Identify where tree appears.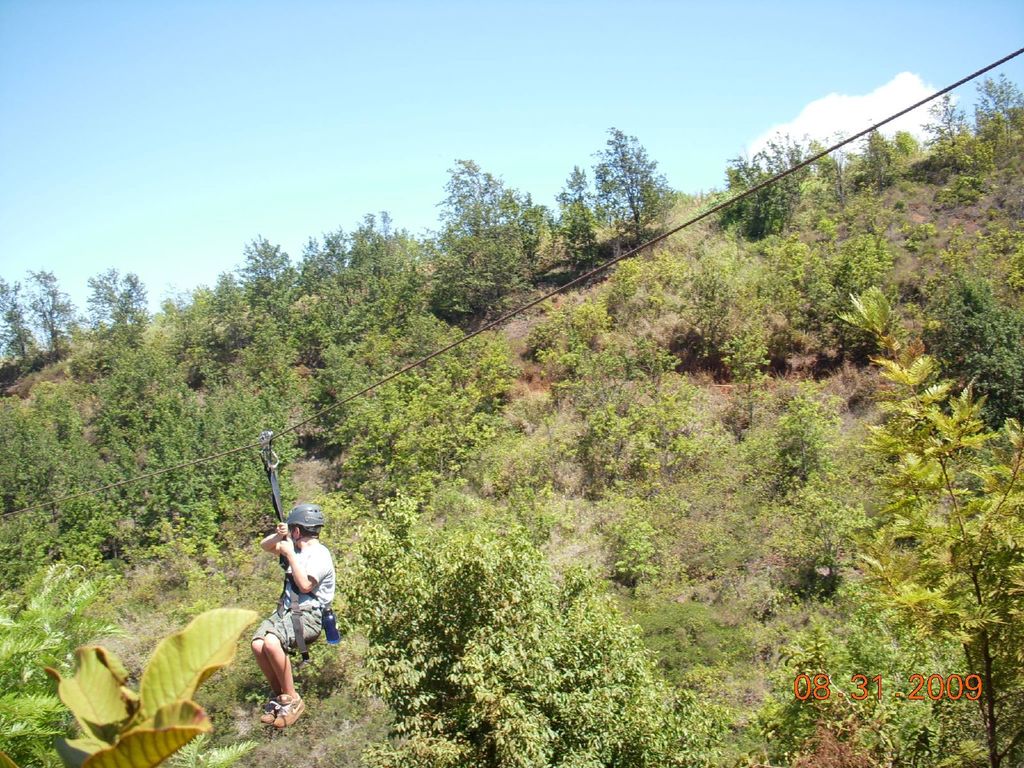
Appears at box=[533, 243, 846, 445].
